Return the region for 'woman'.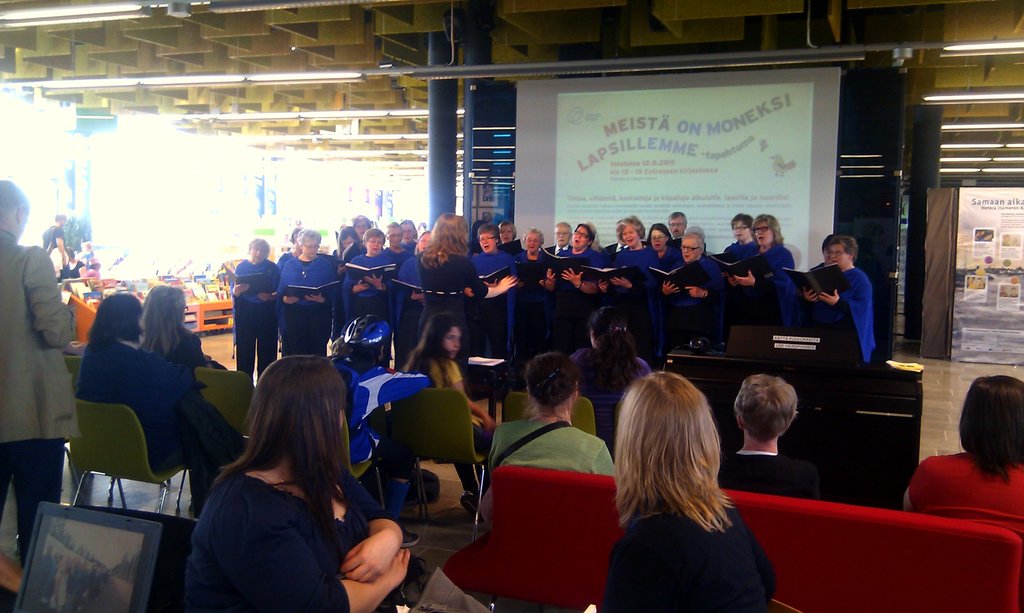
rect(337, 227, 364, 261).
